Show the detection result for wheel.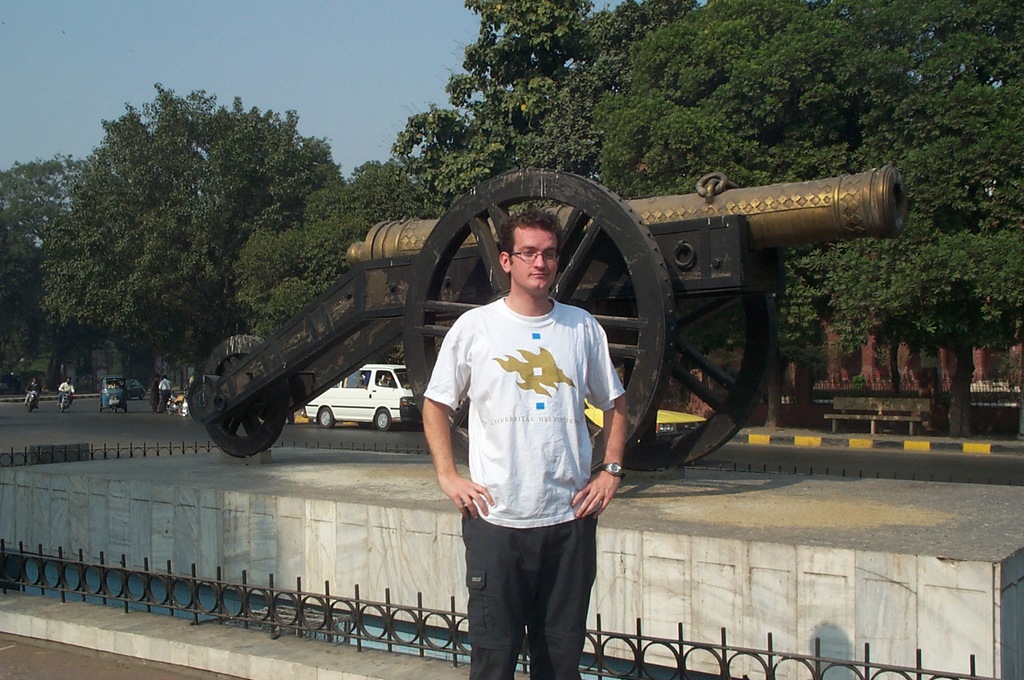
(200, 342, 294, 463).
